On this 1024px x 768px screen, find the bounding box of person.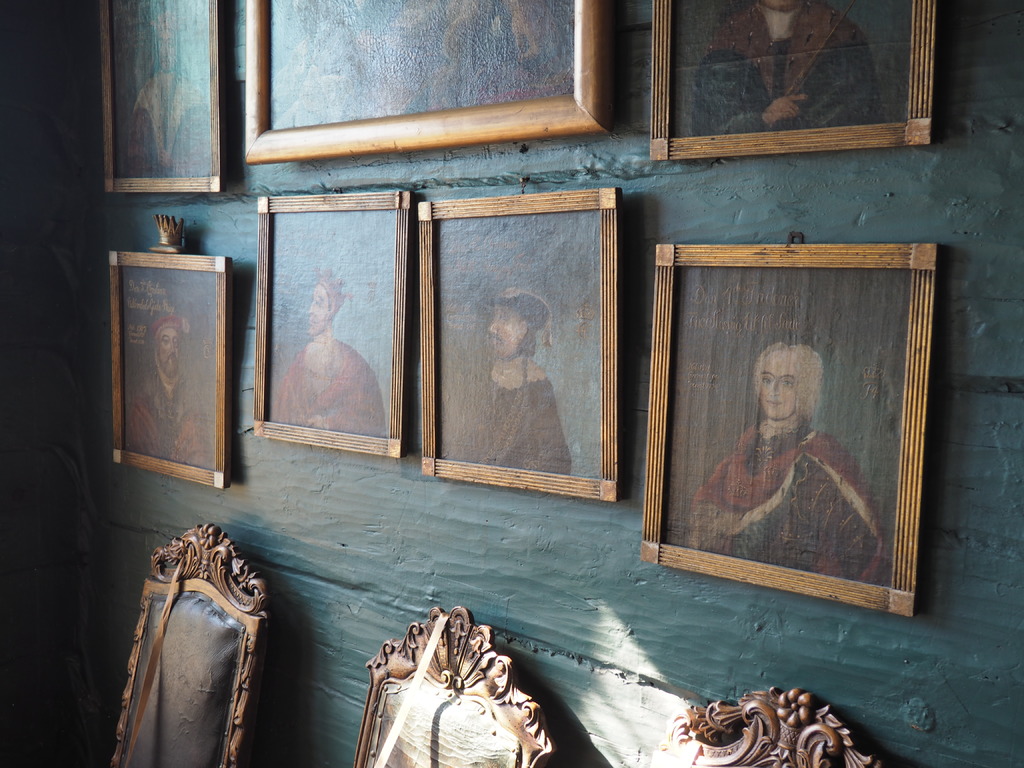
Bounding box: (left=452, top=285, right=576, bottom=471).
